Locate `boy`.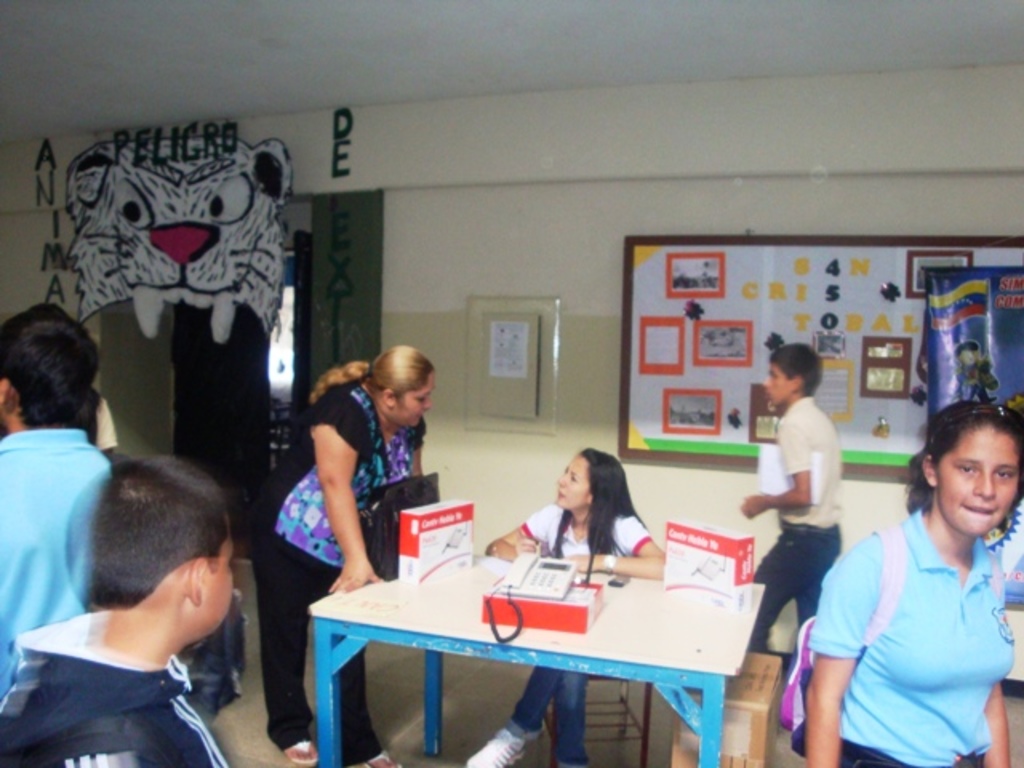
Bounding box: detection(733, 339, 846, 654).
